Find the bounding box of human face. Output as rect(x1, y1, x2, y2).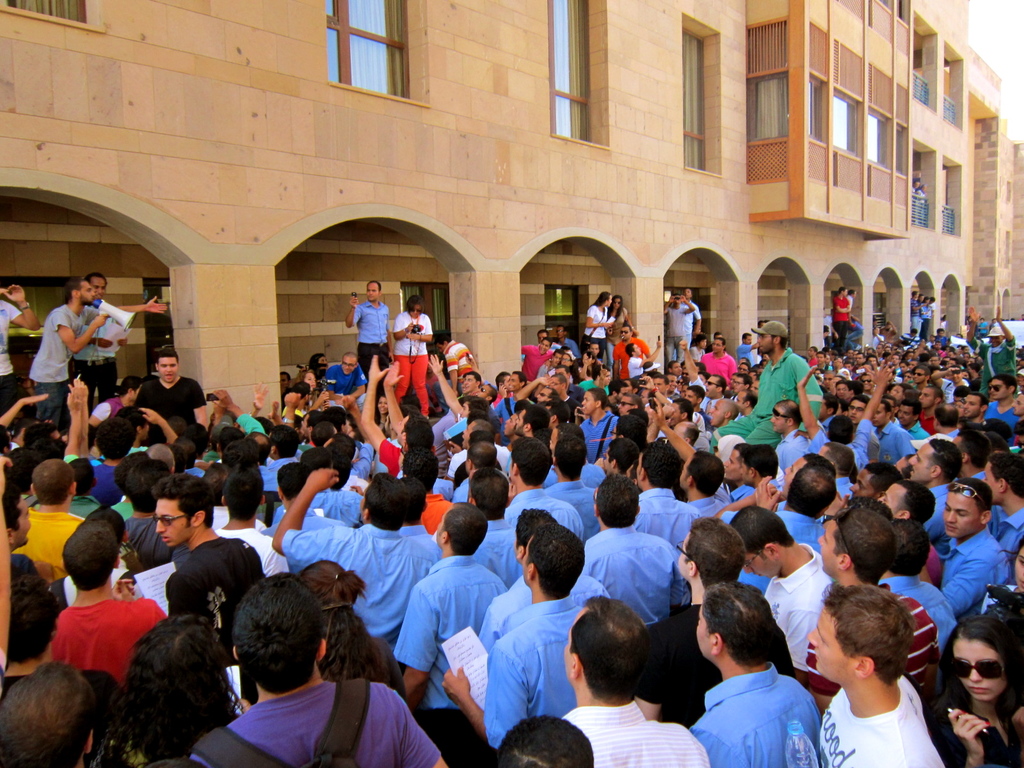
rect(734, 375, 746, 393).
